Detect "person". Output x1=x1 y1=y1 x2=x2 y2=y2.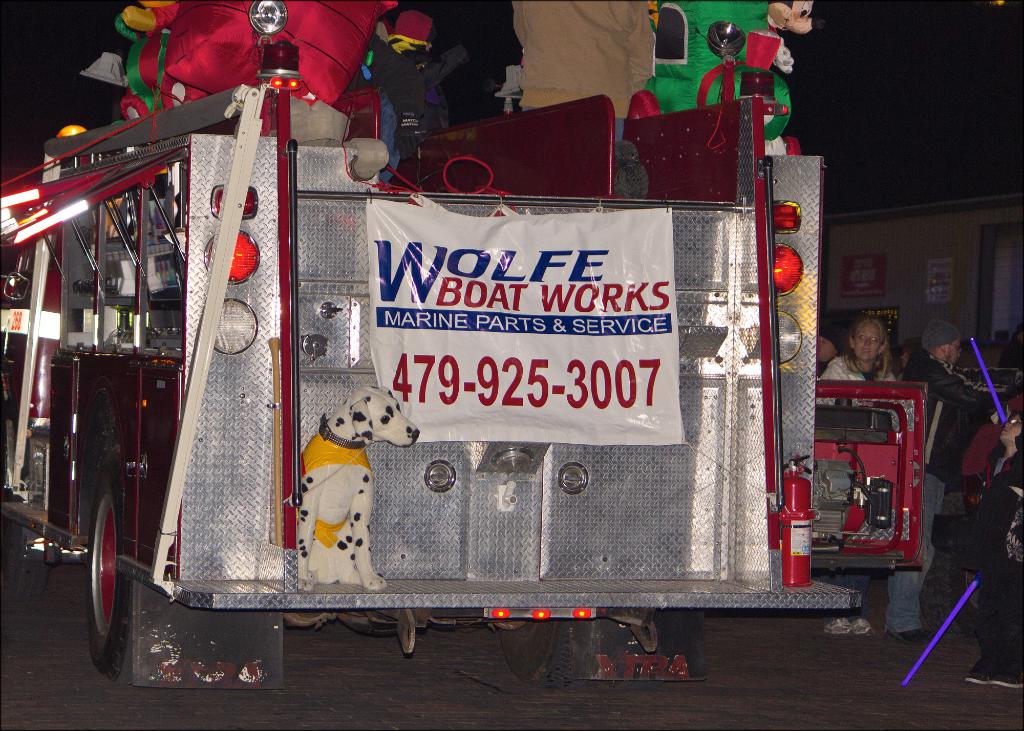
x1=876 y1=321 x2=1016 y2=646.
